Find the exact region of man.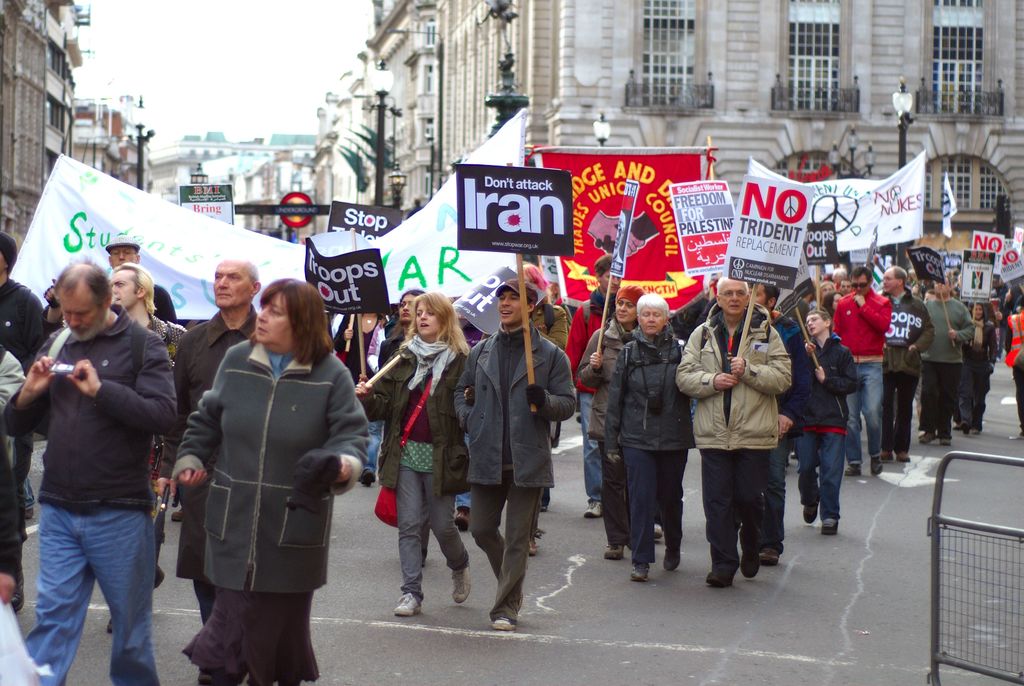
Exact region: {"x1": 915, "y1": 275, "x2": 976, "y2": 445}.
